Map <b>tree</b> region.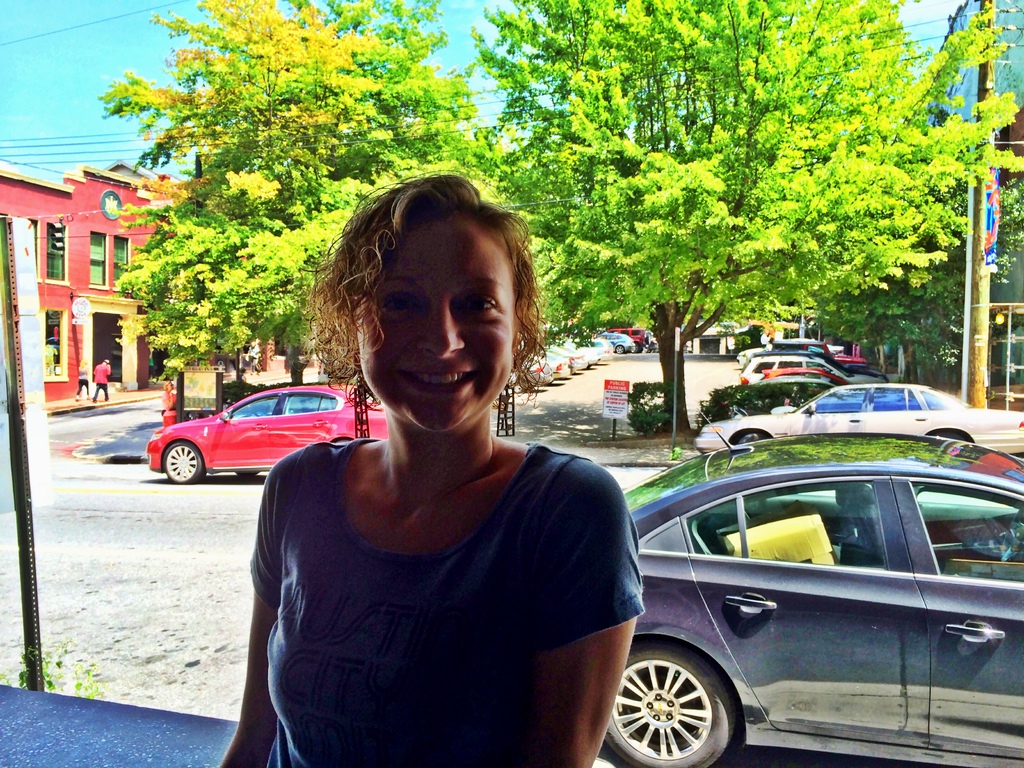
Mapped to 840 307 895 381.
